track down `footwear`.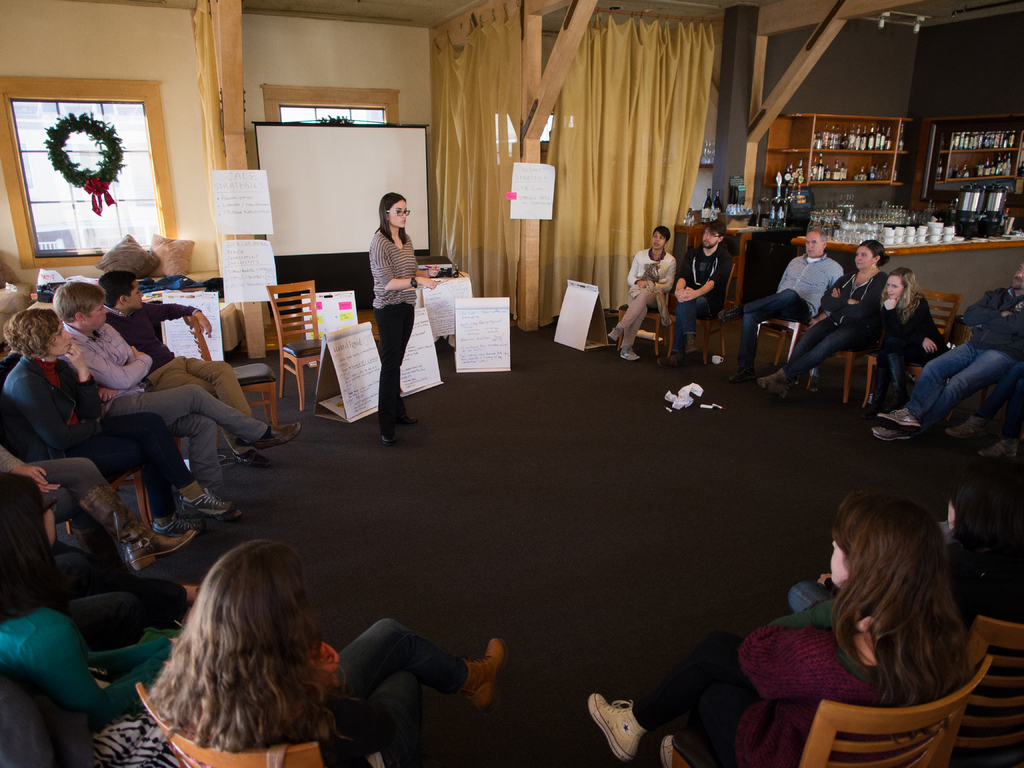
Tracked to l=618, t=340, r=641, b=362.
